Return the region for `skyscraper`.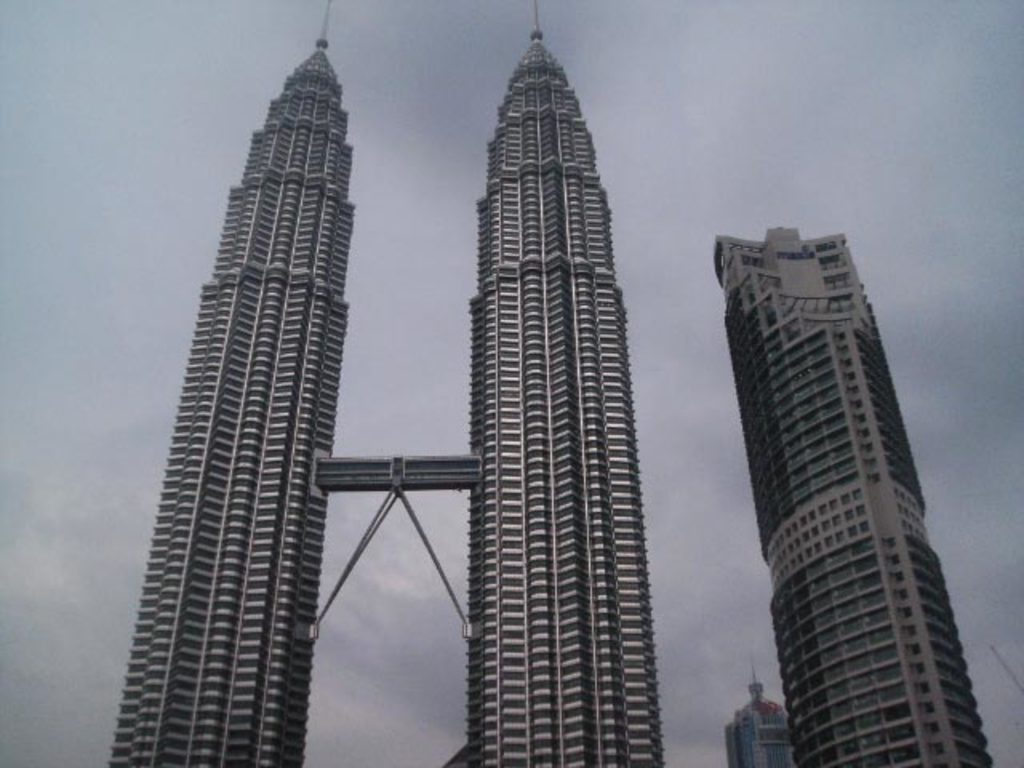
<box>107,0,629,766</box>.
